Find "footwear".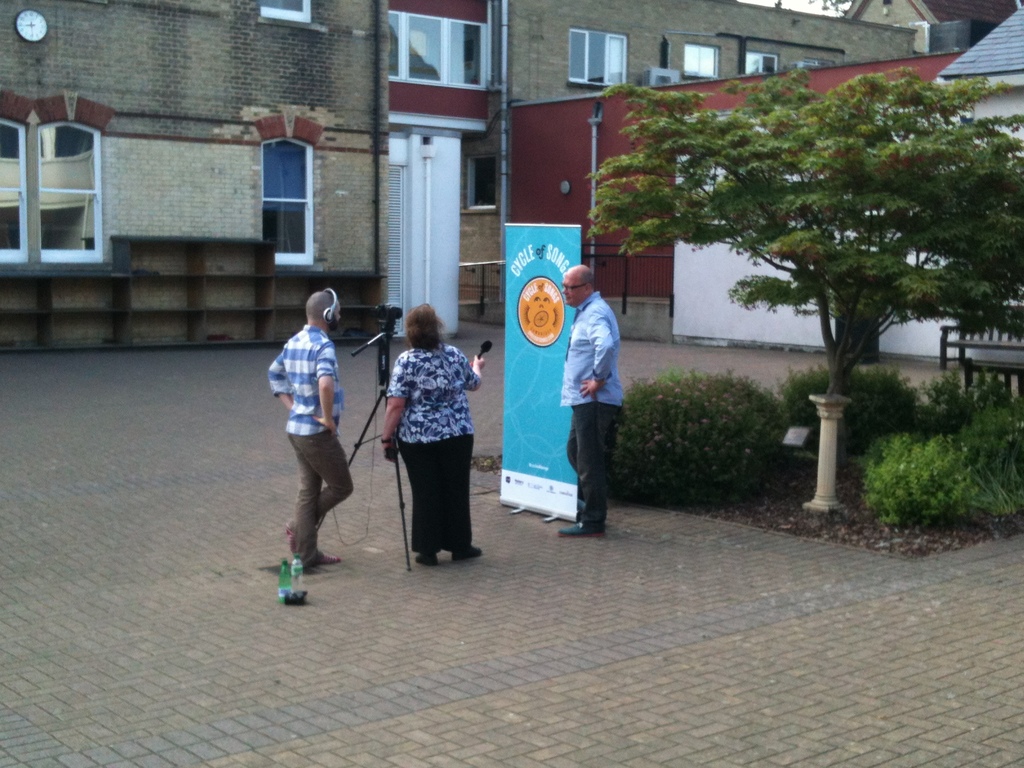
450, 542, 483, 563.
